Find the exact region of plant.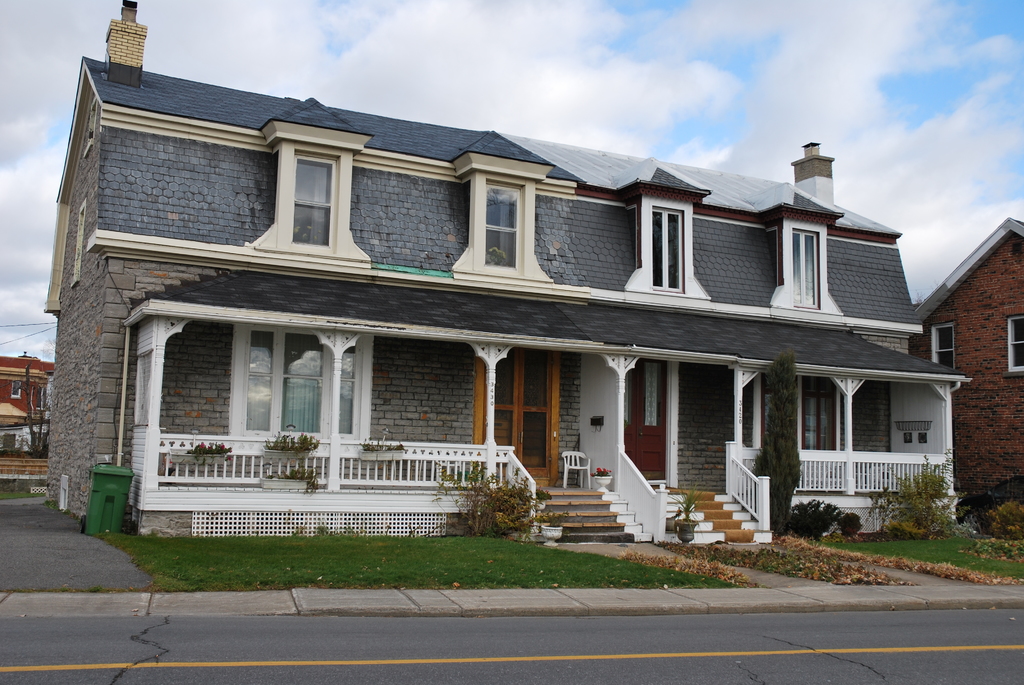
Exact region: locate(278, 468, 320, 490).
